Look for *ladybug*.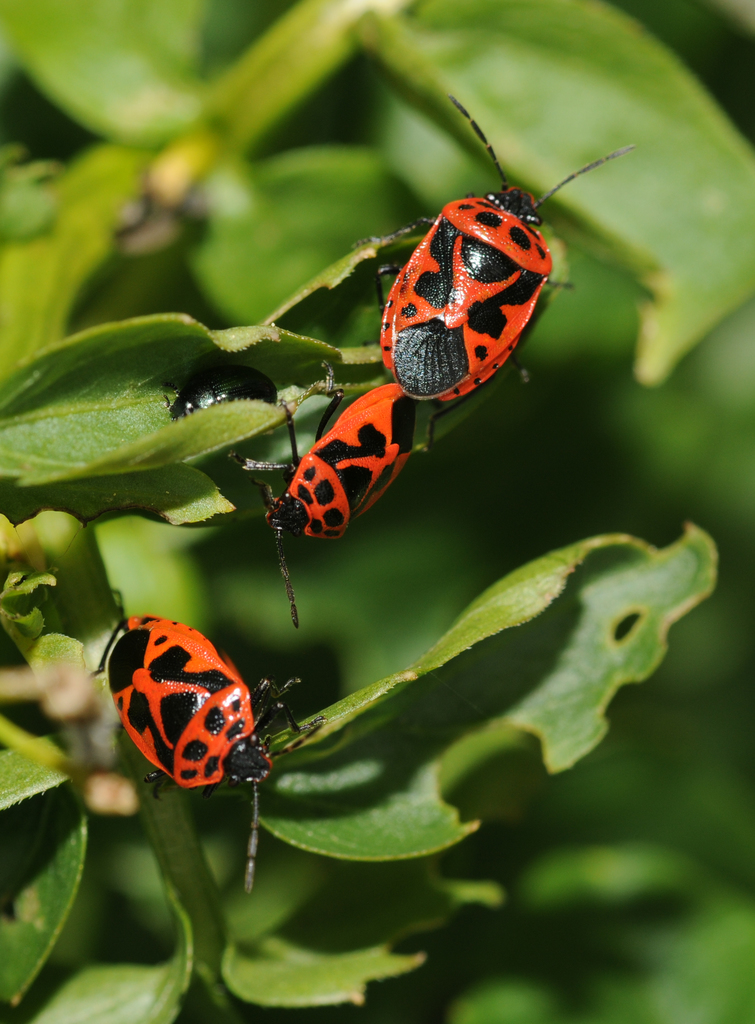
Found: 222/386/420/624.
